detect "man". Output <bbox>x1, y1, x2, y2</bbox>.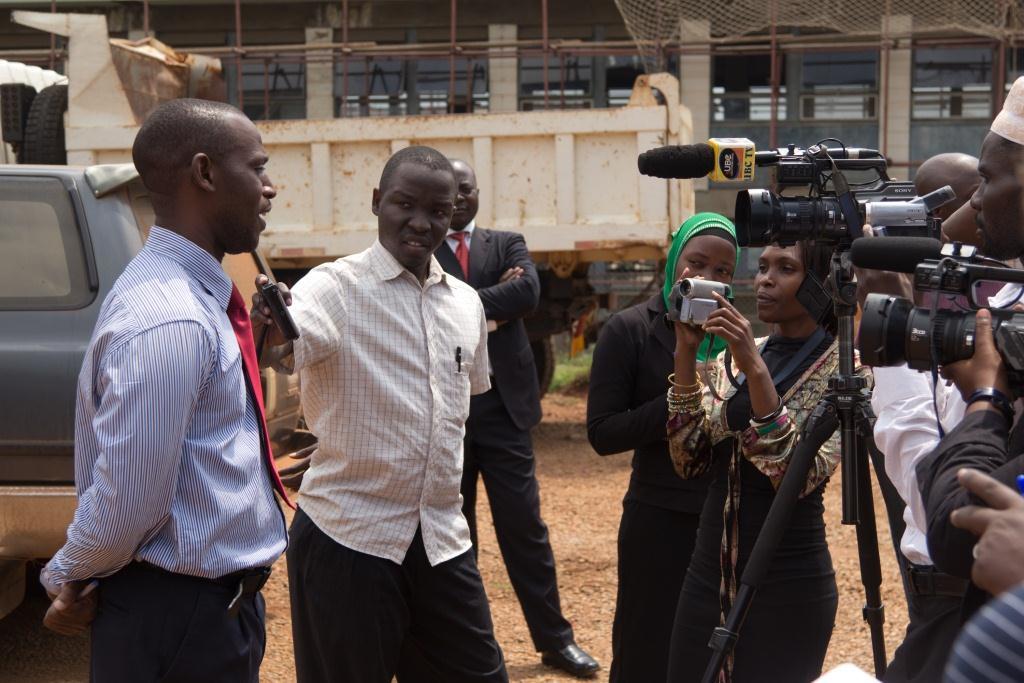
<bbox>435, 154, 606, 678</bbox>.
